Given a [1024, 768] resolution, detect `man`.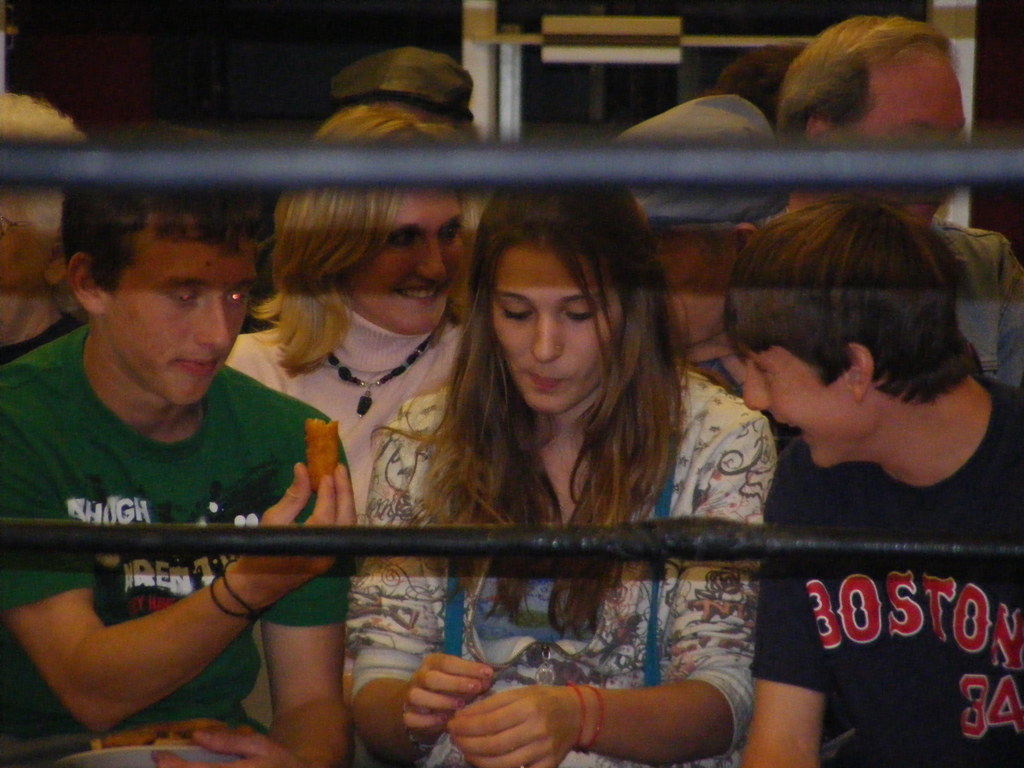
crop(719, 205, 1023, 767).
